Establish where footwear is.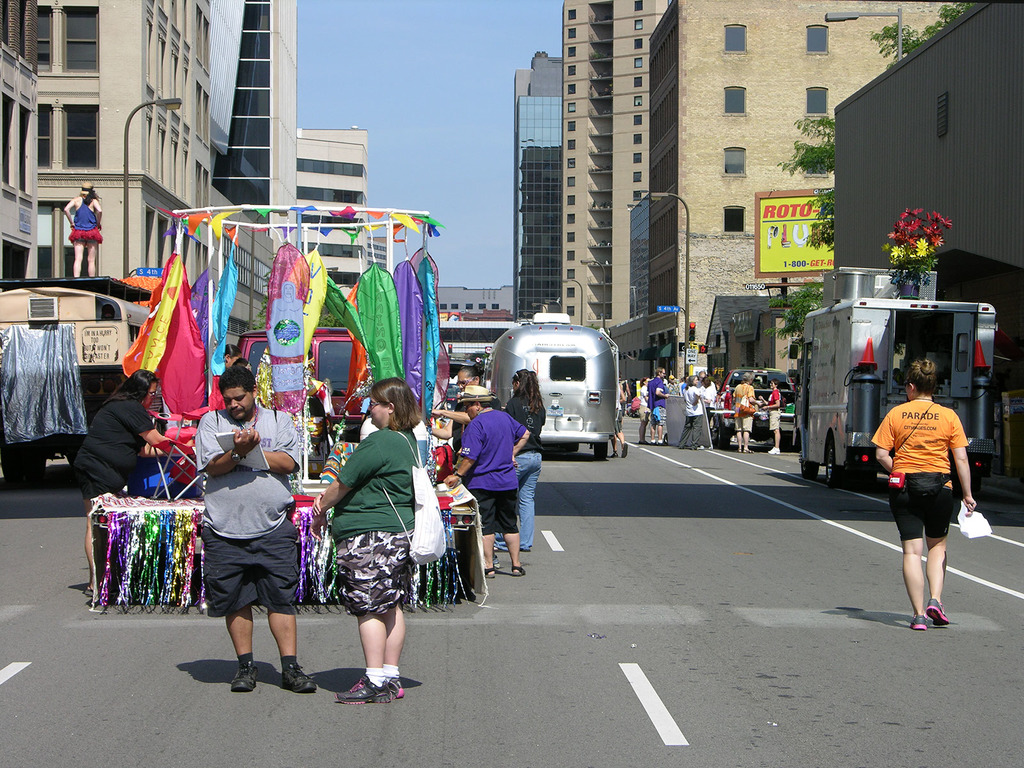
Established at {"left": 505, "top": 557, "right": 525, "bottom": 574}.
